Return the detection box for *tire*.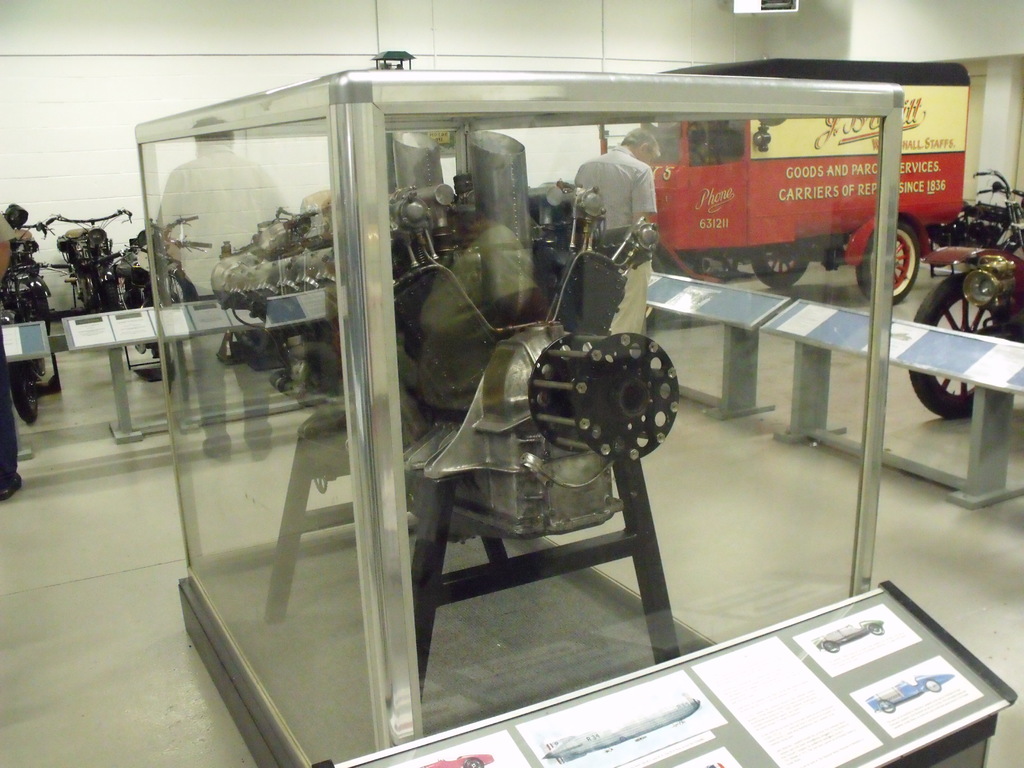
99 279 118 312.
